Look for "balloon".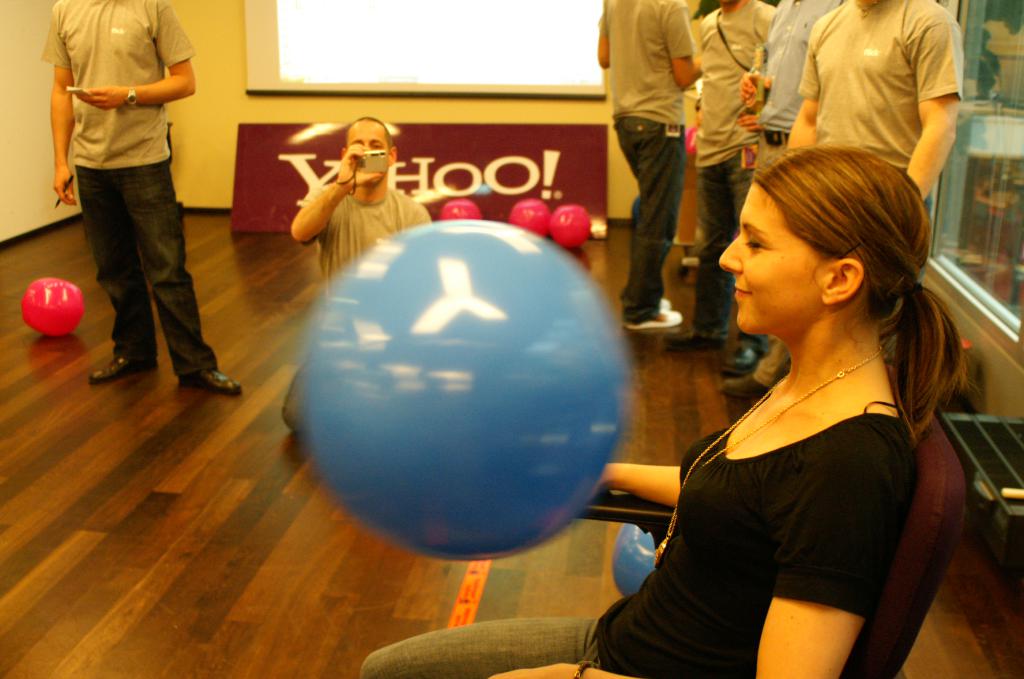
Found: select_region(24, 277, 91, 340).
